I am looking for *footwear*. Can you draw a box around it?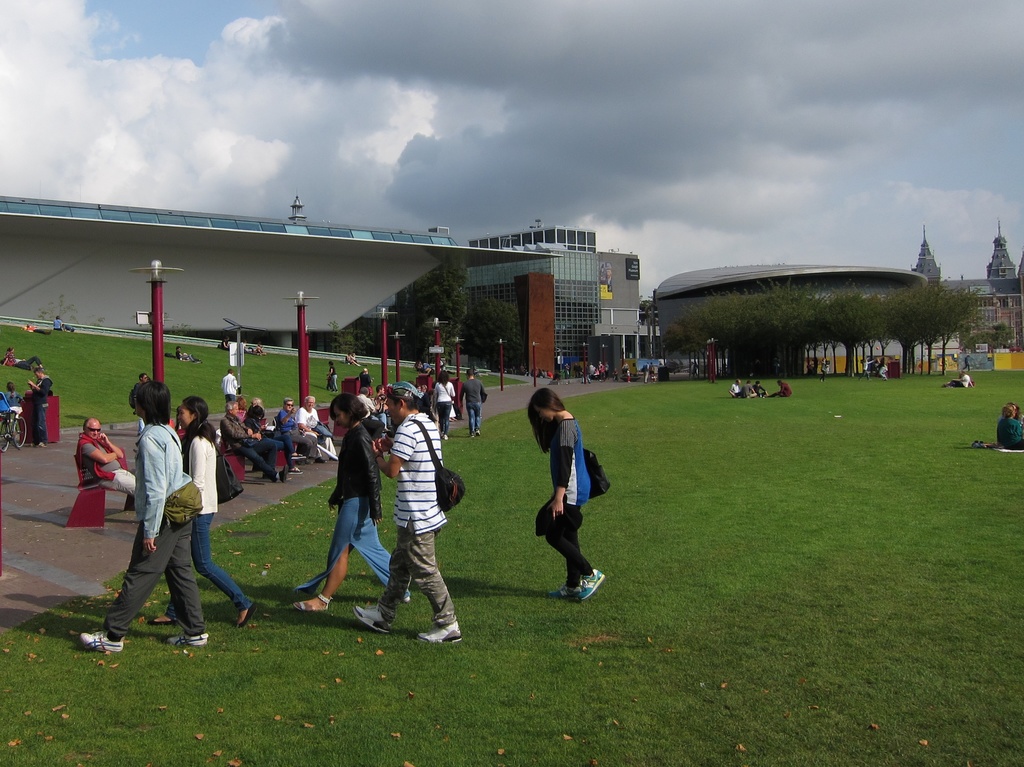
Sure, the bounding box is crop(151, 615, 177, 626).
